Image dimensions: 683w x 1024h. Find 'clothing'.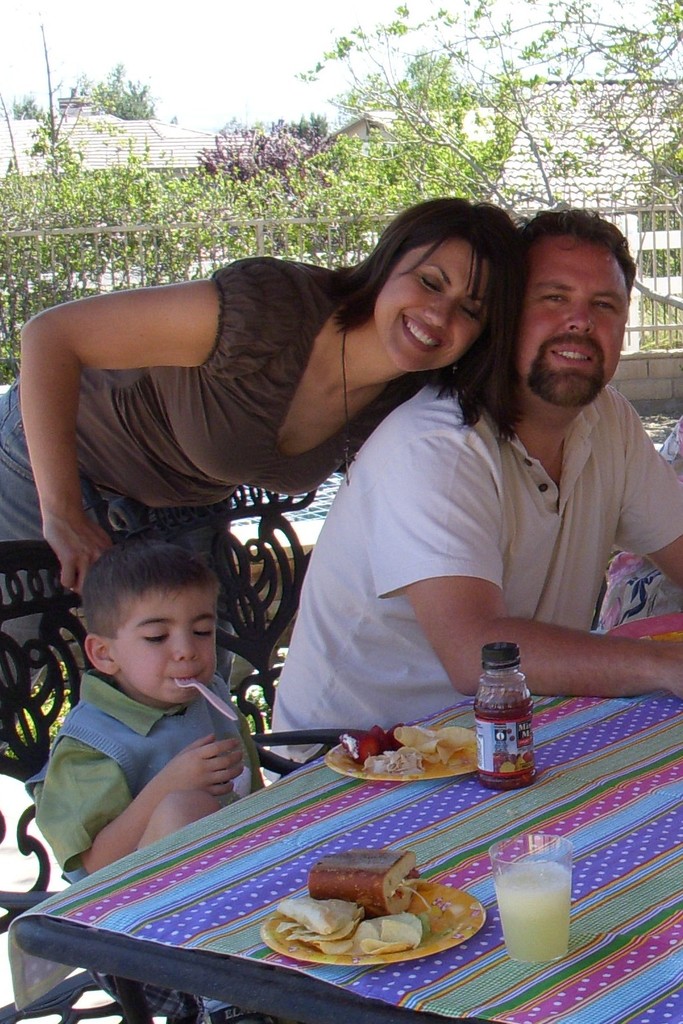
locate(0, 255, 383, 643).
